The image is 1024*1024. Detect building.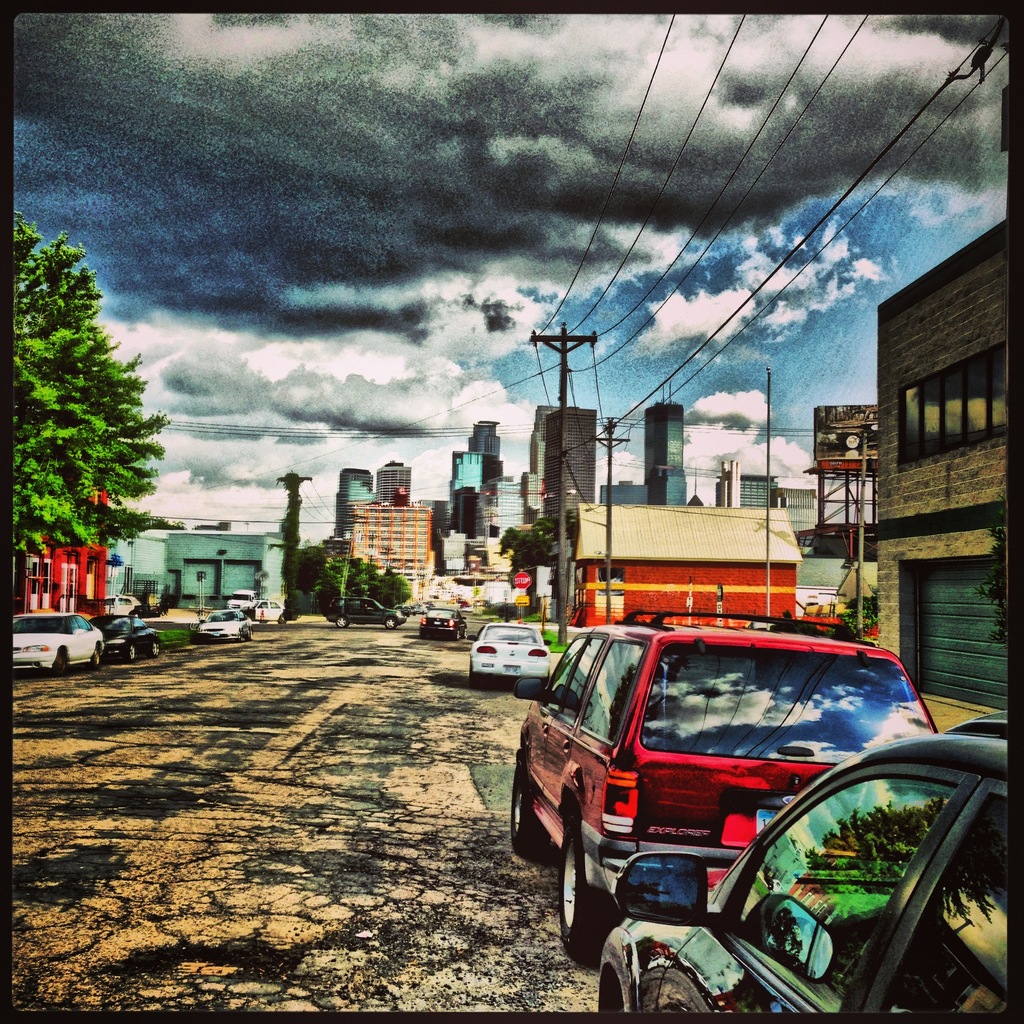
Detection: region(715, 474, 776, 505).
